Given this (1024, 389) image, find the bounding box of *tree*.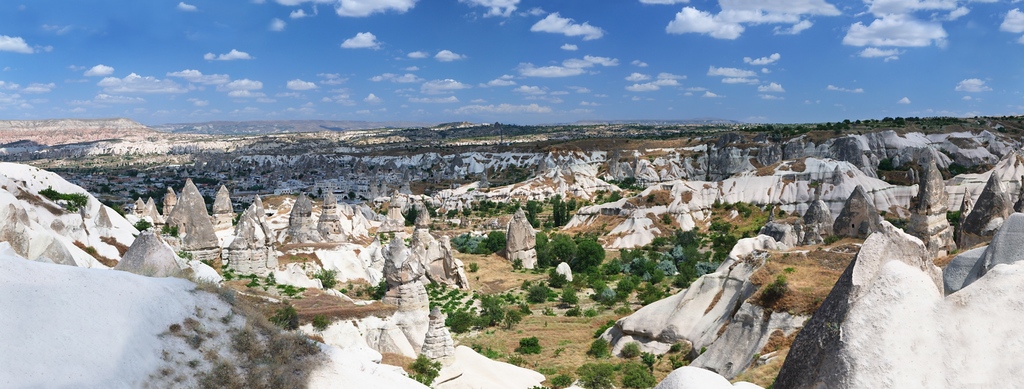
box=[460, 230, 510, 262].
